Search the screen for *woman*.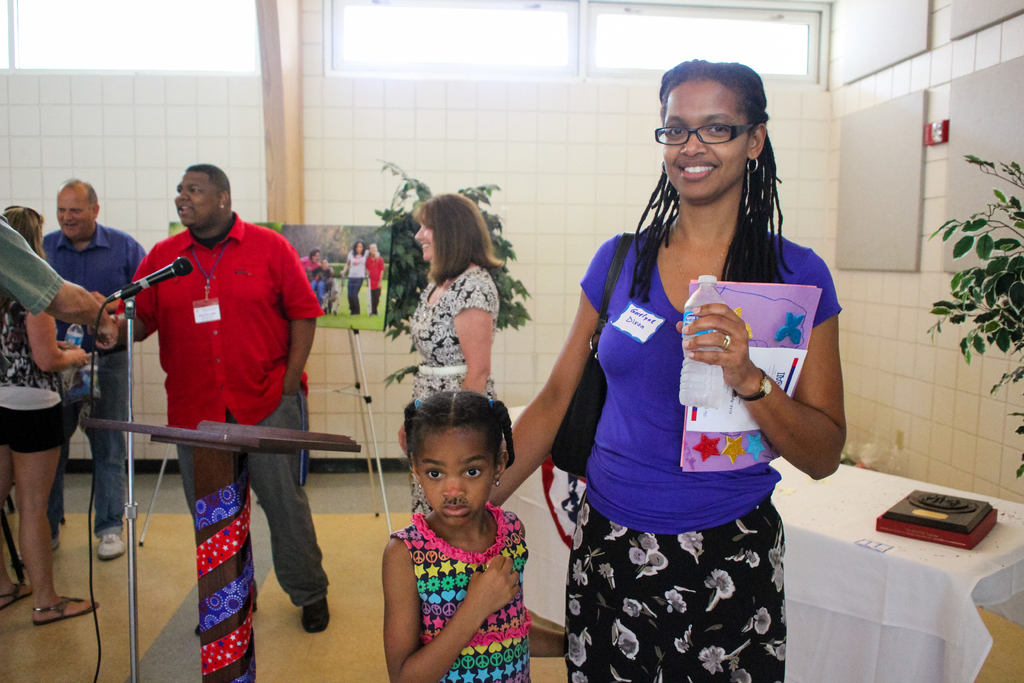
Found at bbox=(1, 201, 95, 624).
